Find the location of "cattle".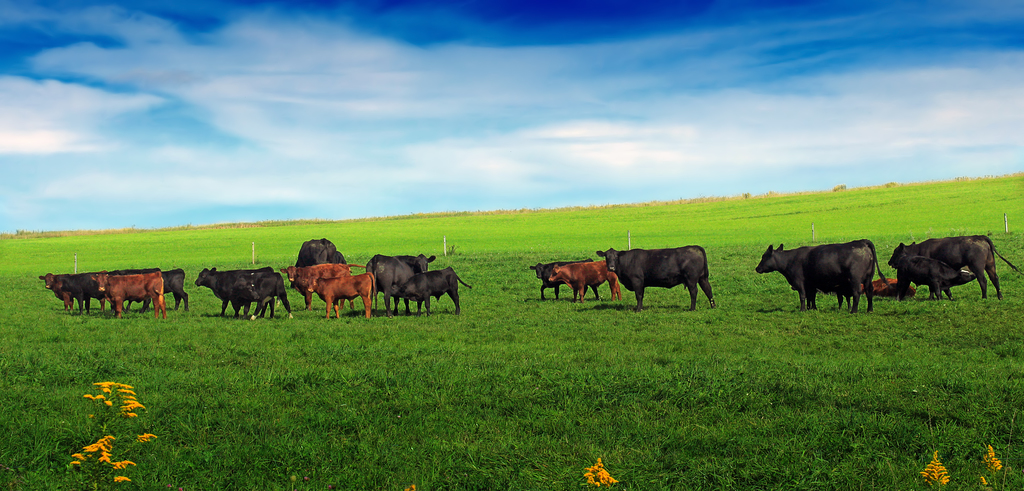
Location: left=590, top=244, right=717, bottom=312.
